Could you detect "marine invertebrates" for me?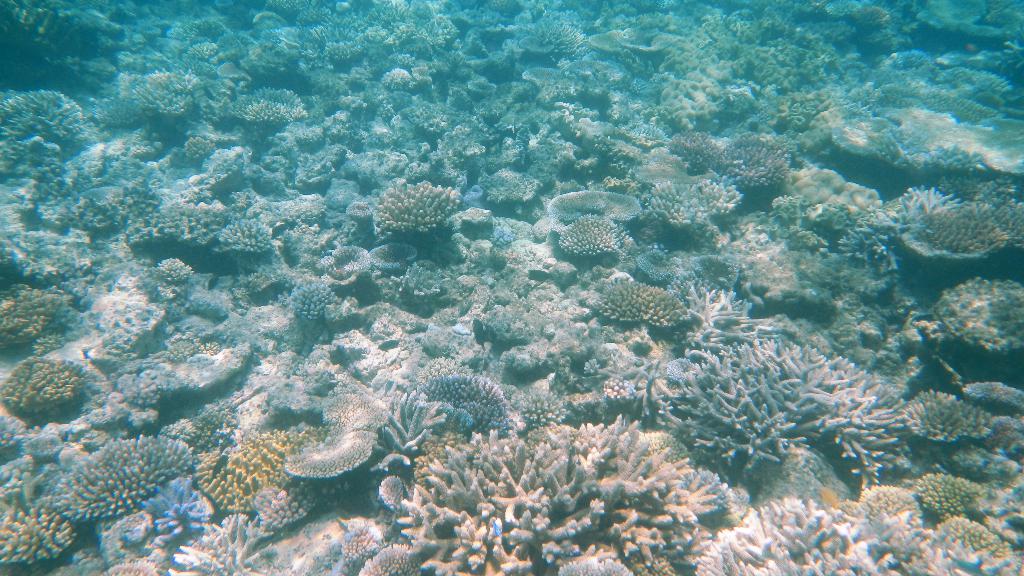
Detection result: rect(626, 72, 661, 100).
